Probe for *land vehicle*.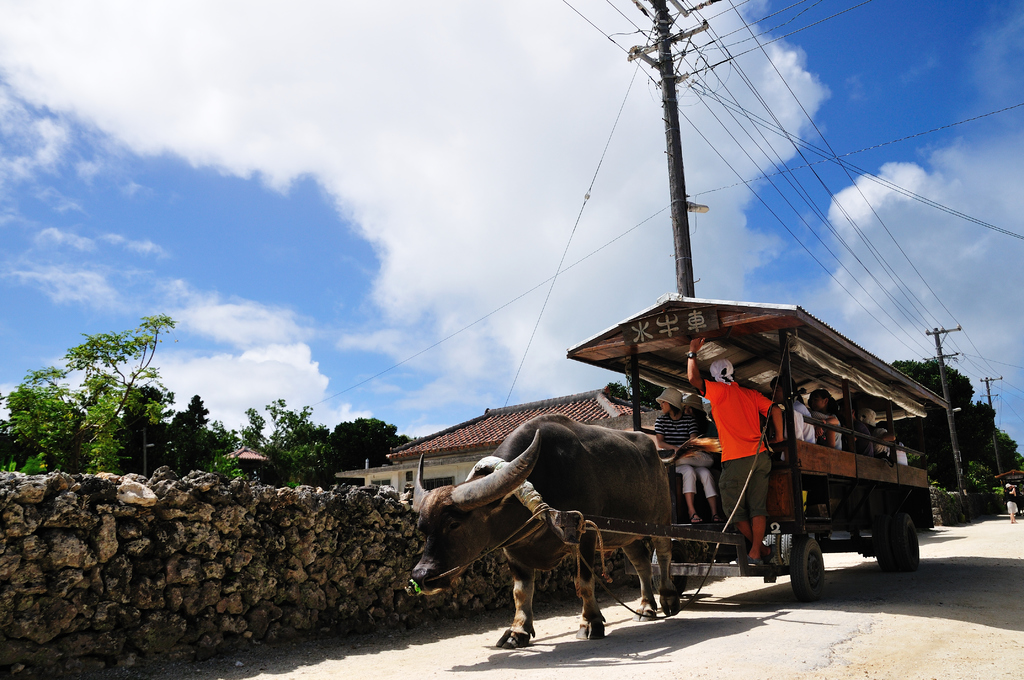
Probe result: <region>591, 370, 943, 608</region>.
